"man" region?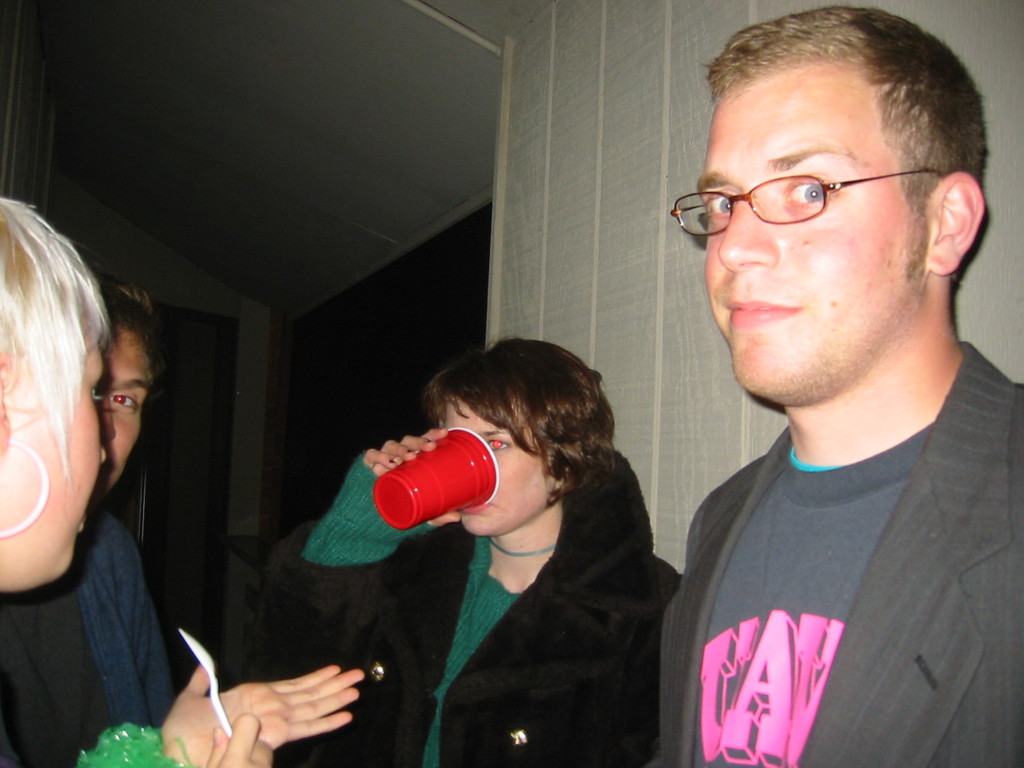
(x1=590, y1=0, x2=1023, y2=765)
